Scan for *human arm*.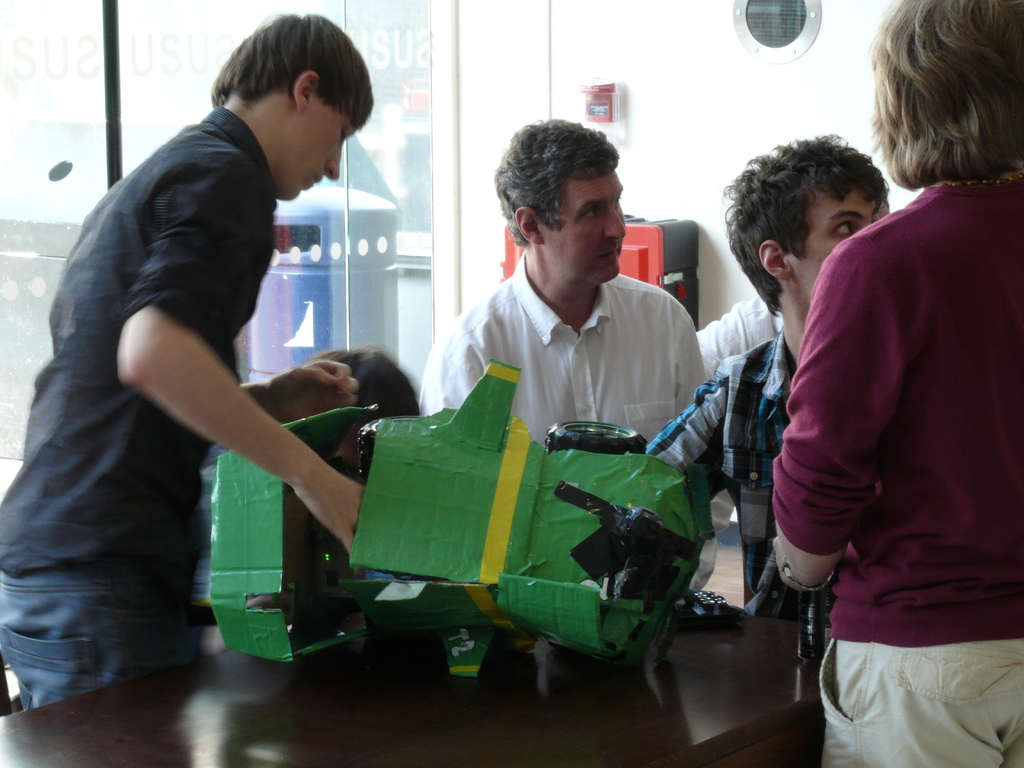
Scan result: (left=423, top=311, right=486, bottom=412).
